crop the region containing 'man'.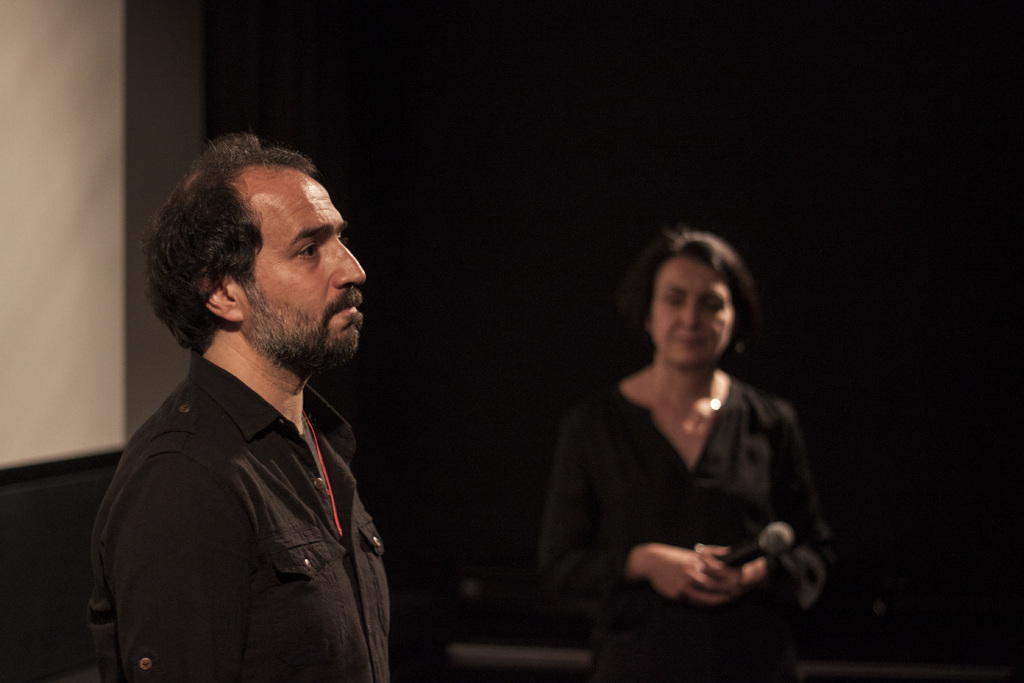
Crop region: l=77, t=123, r=437, b=677.
